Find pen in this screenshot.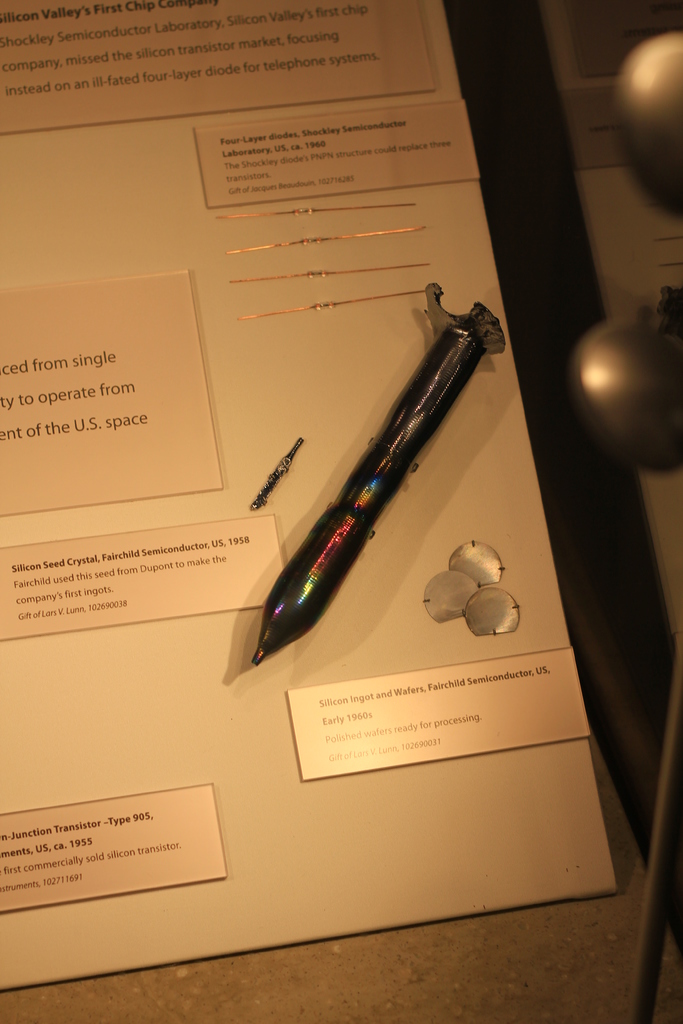
The bounding box for pen is 239, 277, 513, 665.
